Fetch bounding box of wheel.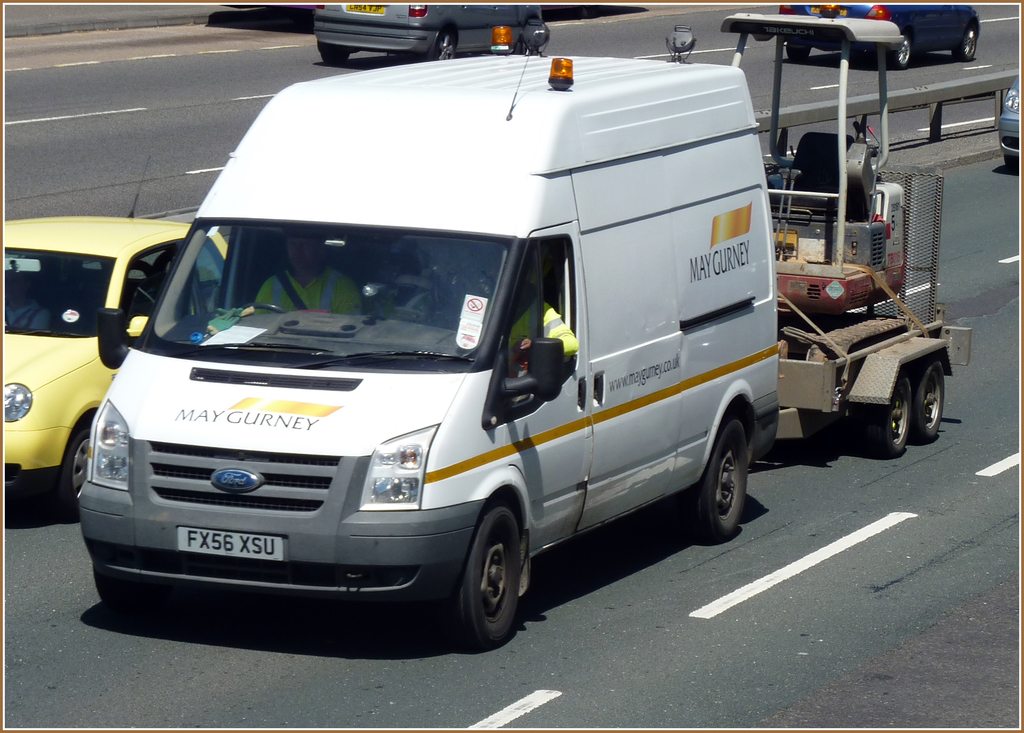
Bbox: select_region(883, 33, 915, 69).
